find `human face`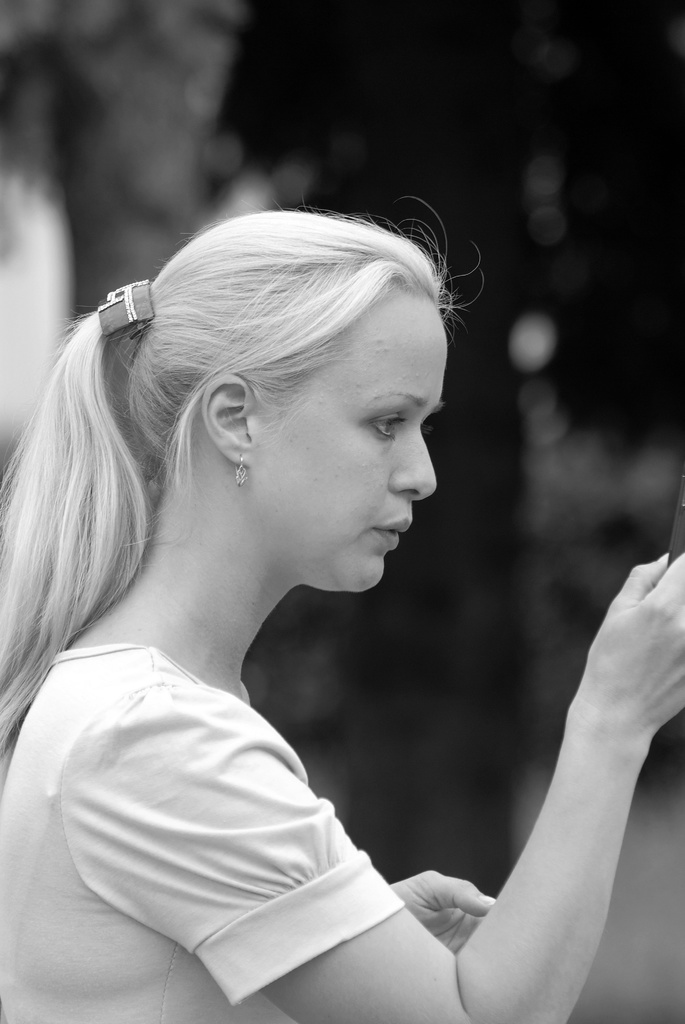
x1=262 y1=281 x2=448 y2=591
